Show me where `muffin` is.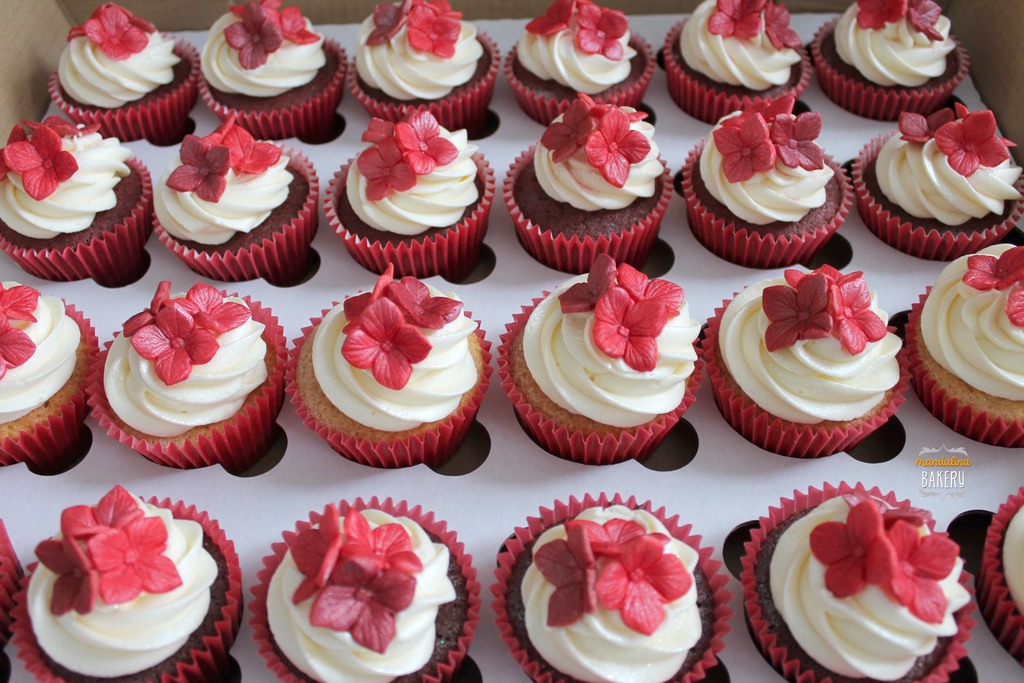
`muffin` is at box=[198, 0, 345, 145].
